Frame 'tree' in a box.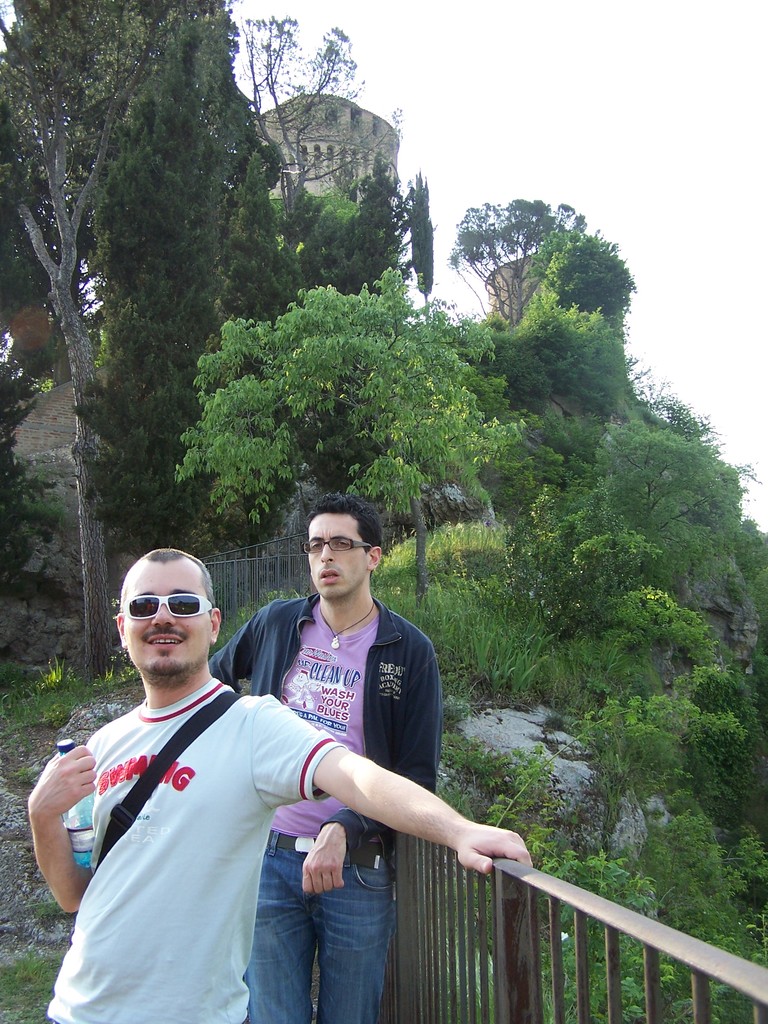
450:183:591:326.
